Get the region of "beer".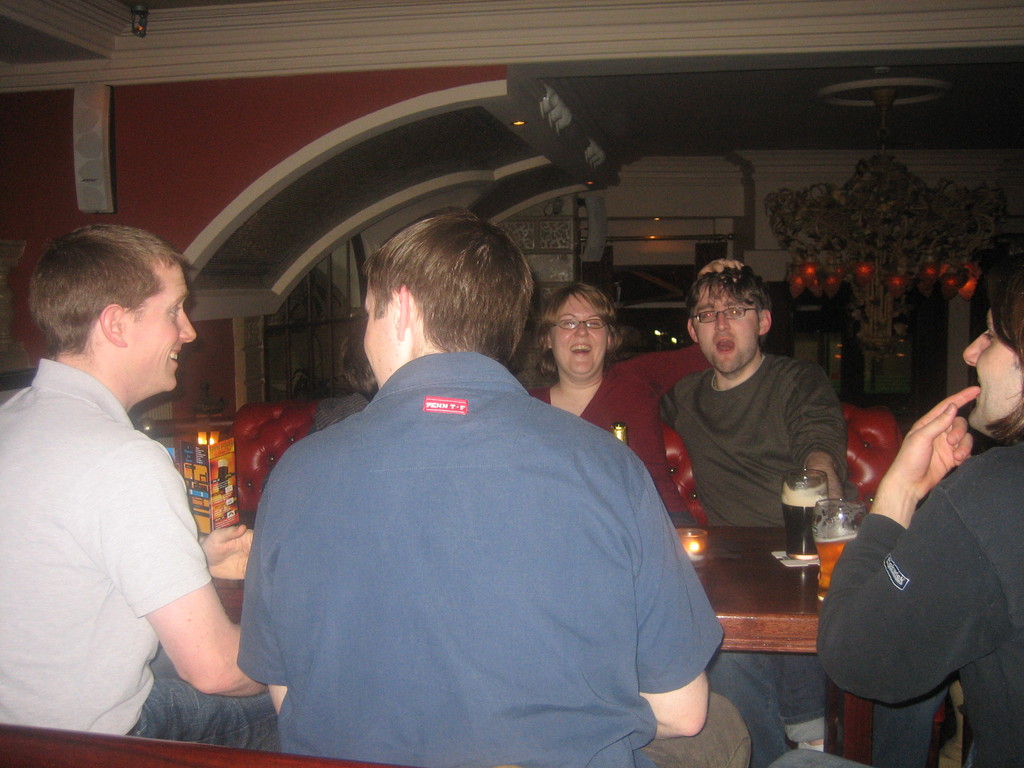
box=[812, 526, 858, 590].
